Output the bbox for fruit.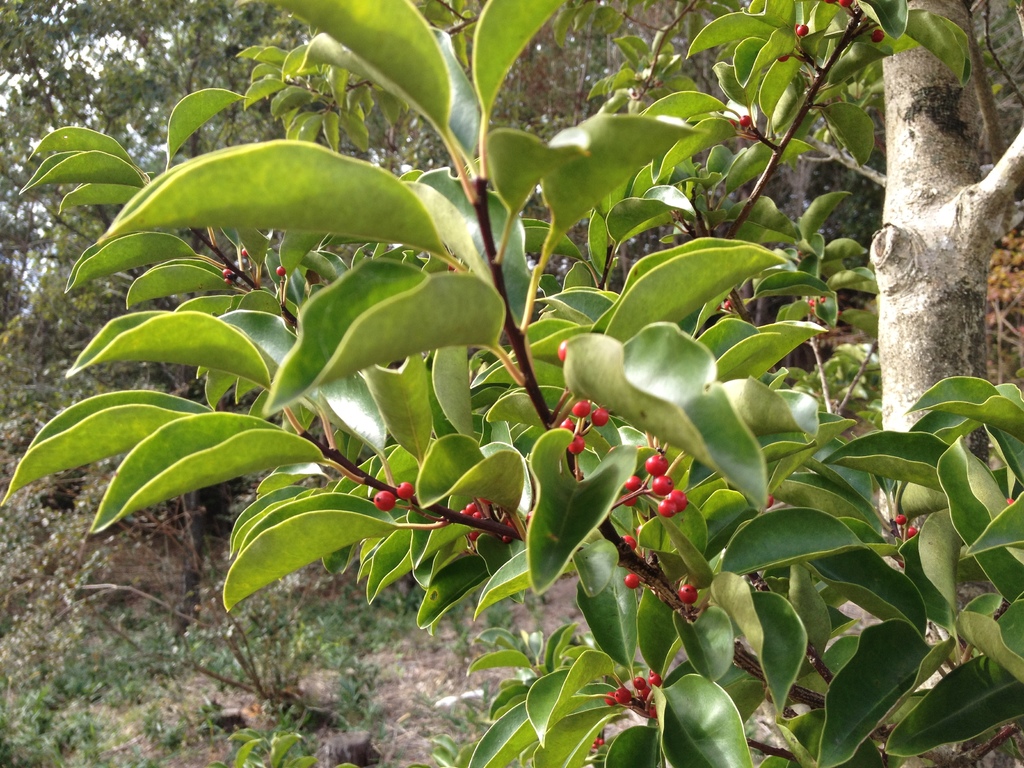
box=[399, 481, 416, 495].
